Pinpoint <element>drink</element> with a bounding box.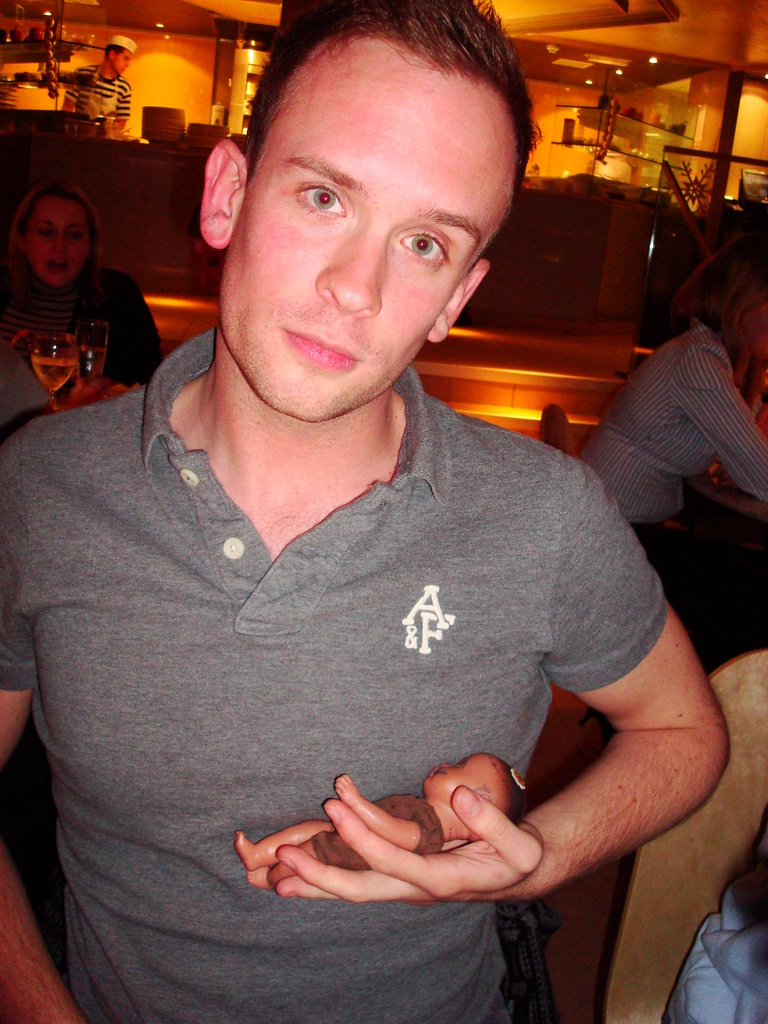
{"left": 34, "top": 359, "right": 76, "bottom": 394}.
